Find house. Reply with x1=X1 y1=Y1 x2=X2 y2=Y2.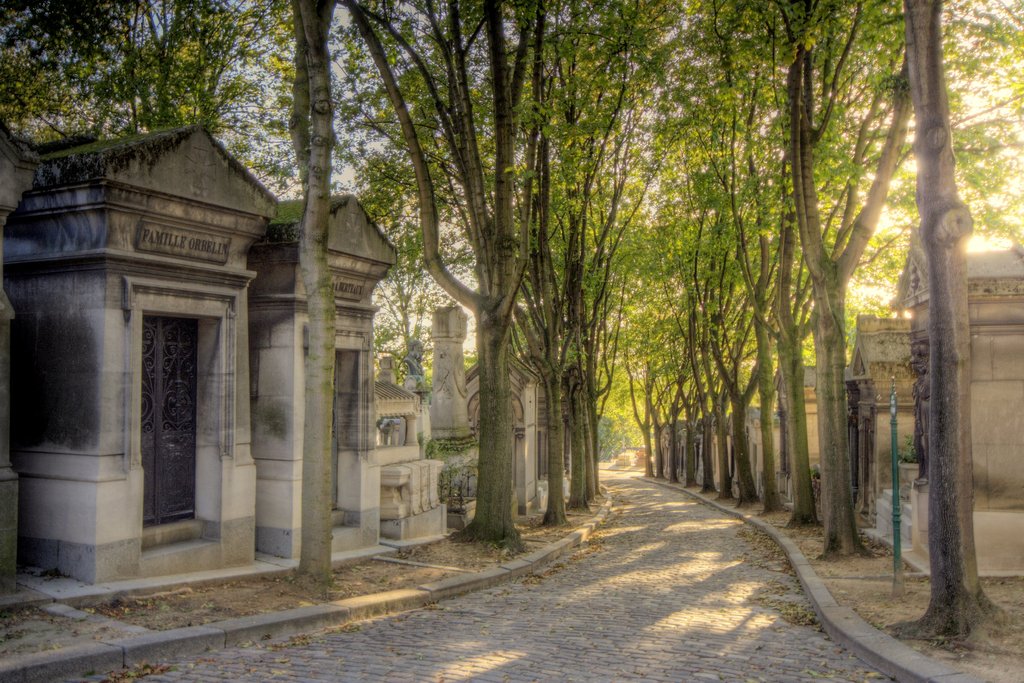
x1=683 y1=426 x2=700 y2=495.
